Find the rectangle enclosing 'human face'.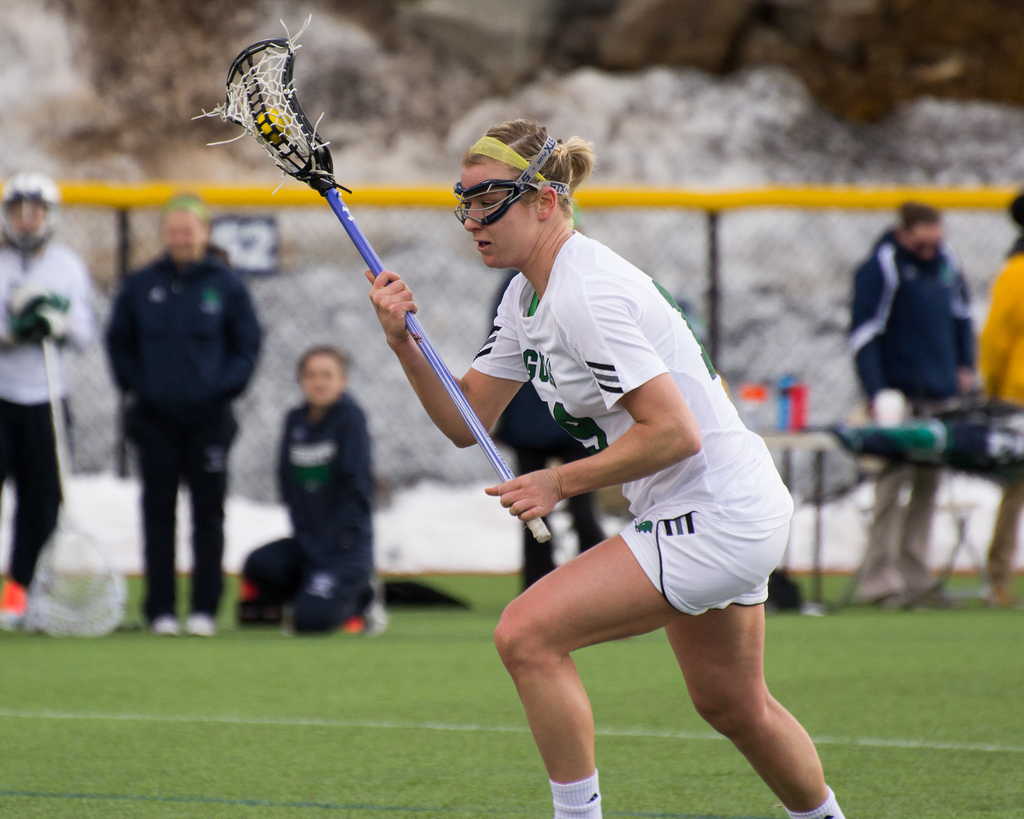
<bbox>303, 356, 346, 405</bbox>.
